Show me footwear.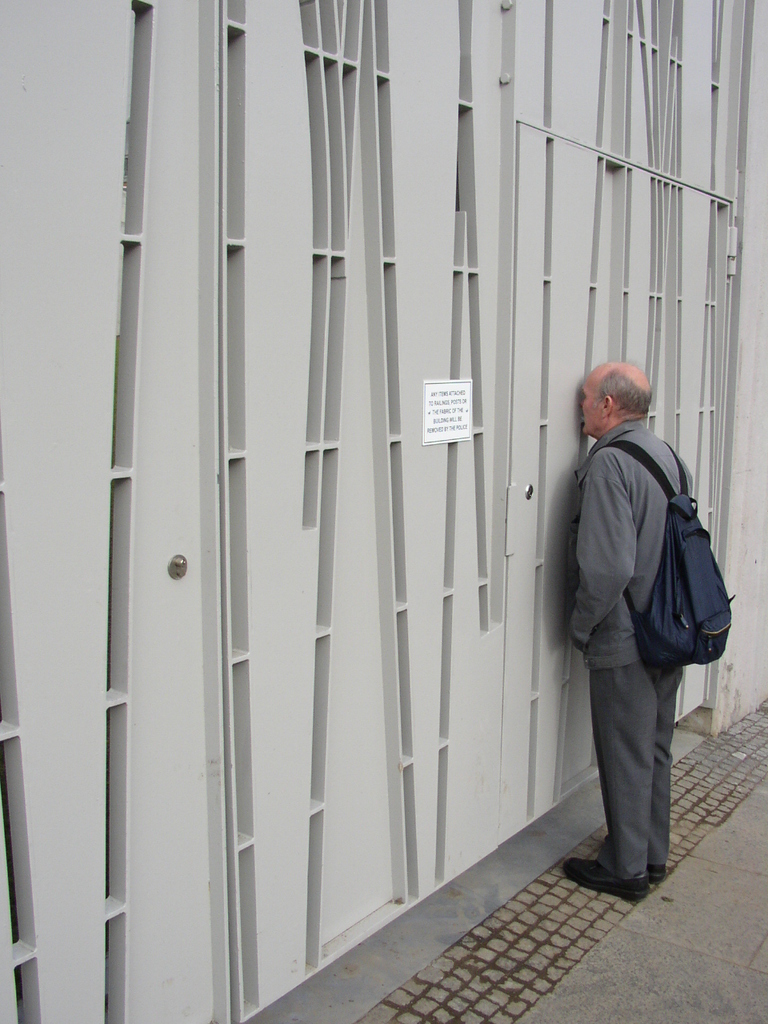
footwear is here: detection(603, 846, 666, 891).
